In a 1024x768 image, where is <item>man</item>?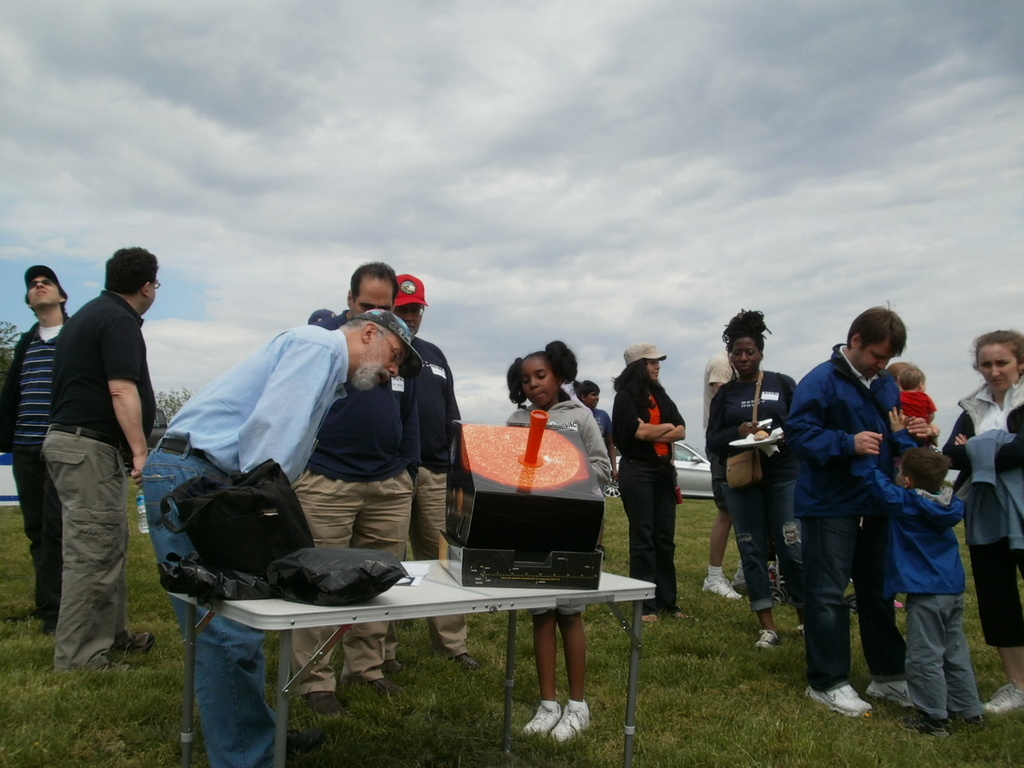
700 351 743 601.
